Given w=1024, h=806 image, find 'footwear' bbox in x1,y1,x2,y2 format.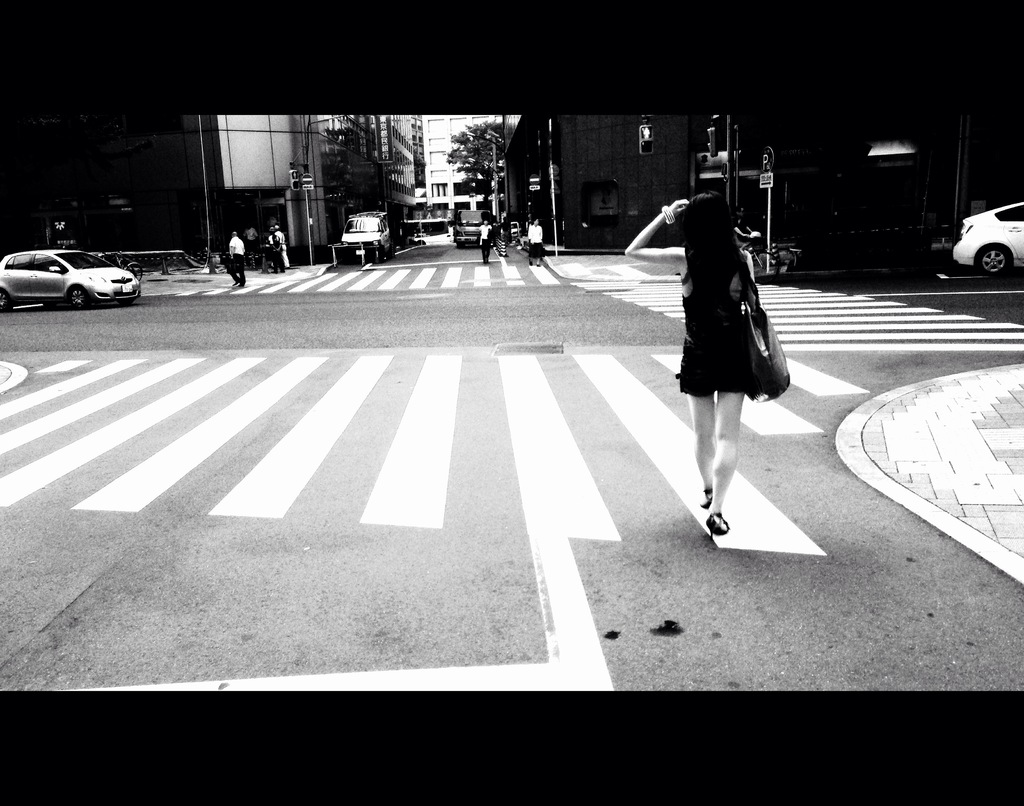
232,279,243,287.
